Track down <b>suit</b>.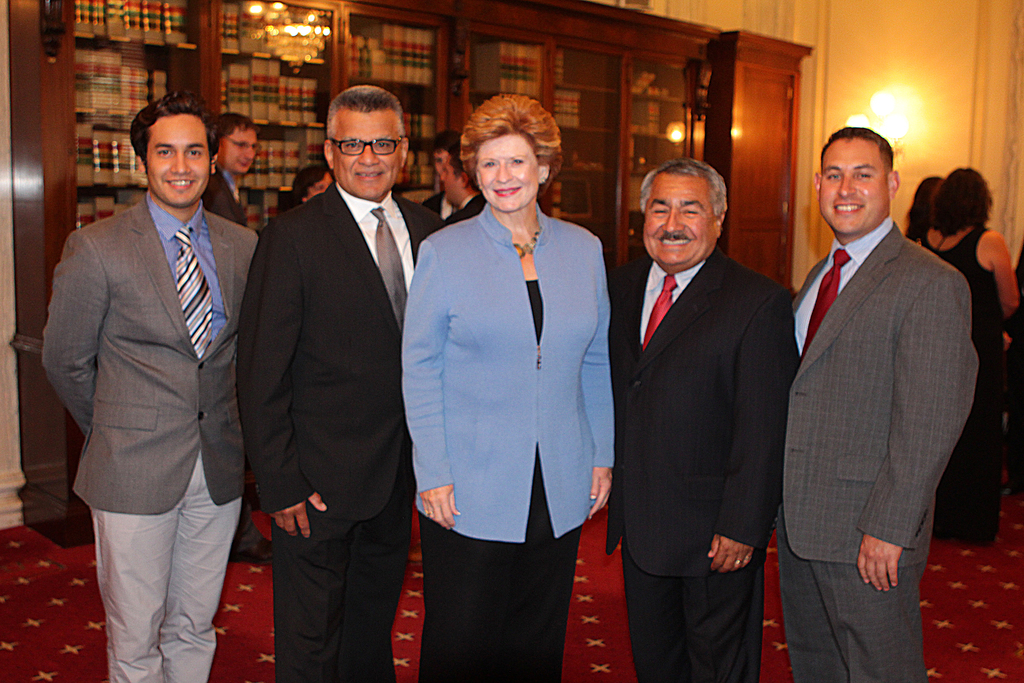
Tracked to (232,54,433,679).
